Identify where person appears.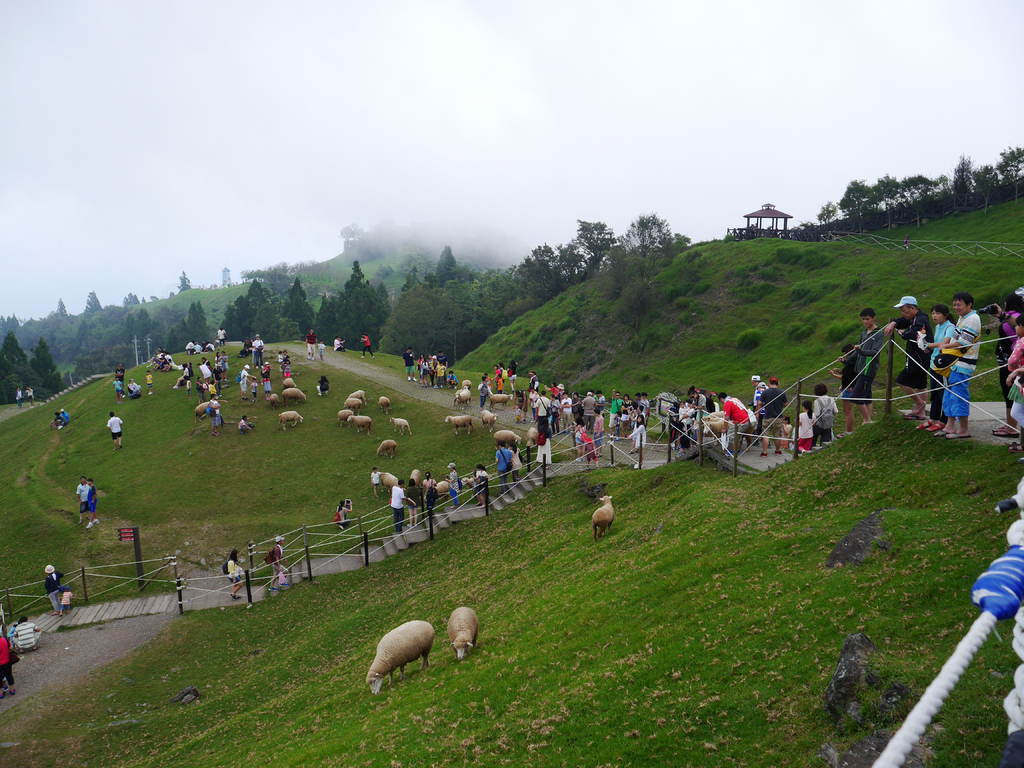
Appears at x1=924 y1=305 x2=956 y2=435.
